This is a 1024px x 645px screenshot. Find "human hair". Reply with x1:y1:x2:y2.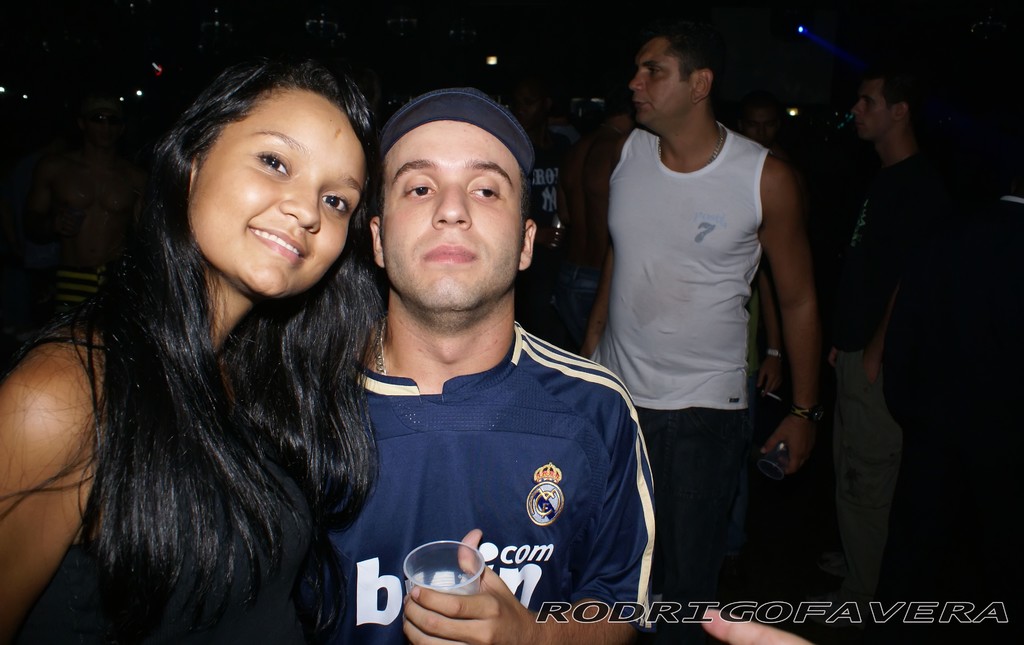
53:77:374:601.
